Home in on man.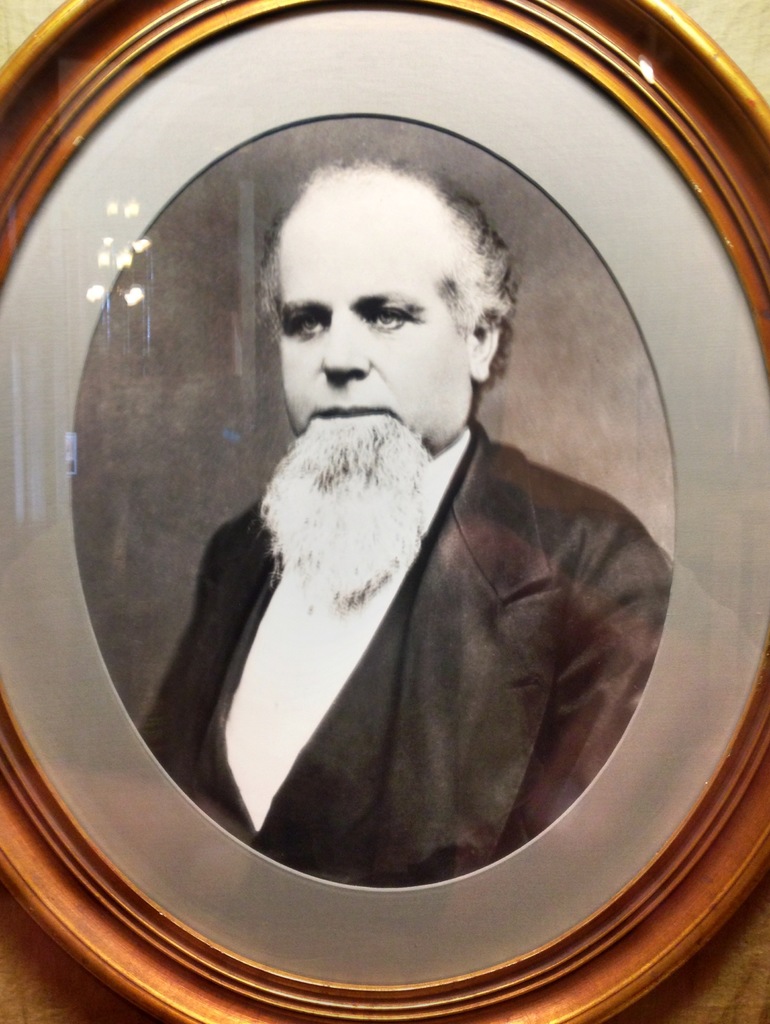
Homed in at 94,129,686,922.
